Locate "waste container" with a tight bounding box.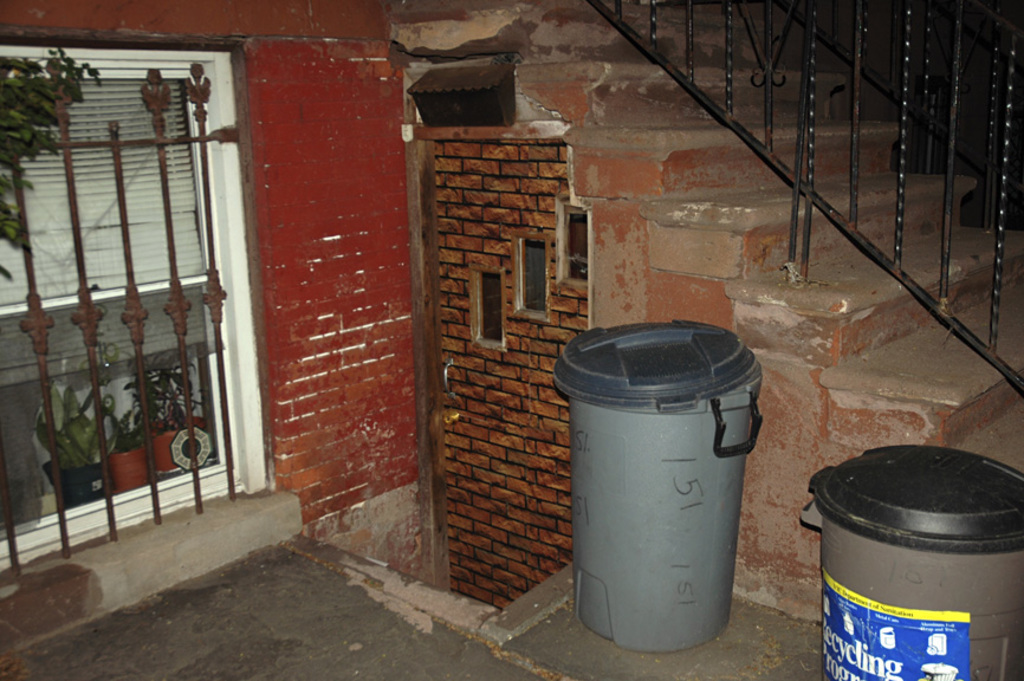
BBox(798, 445, 1023, 680).
